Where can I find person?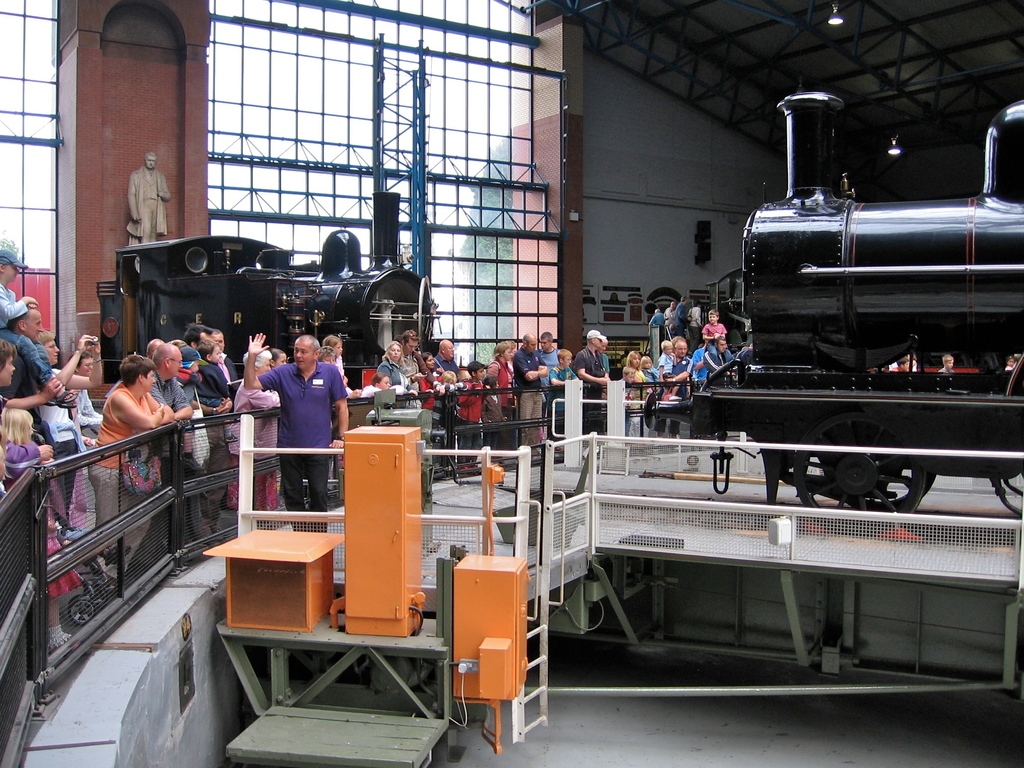
You can find it at (x1=193, y1=340, x2=234, y2=439).
